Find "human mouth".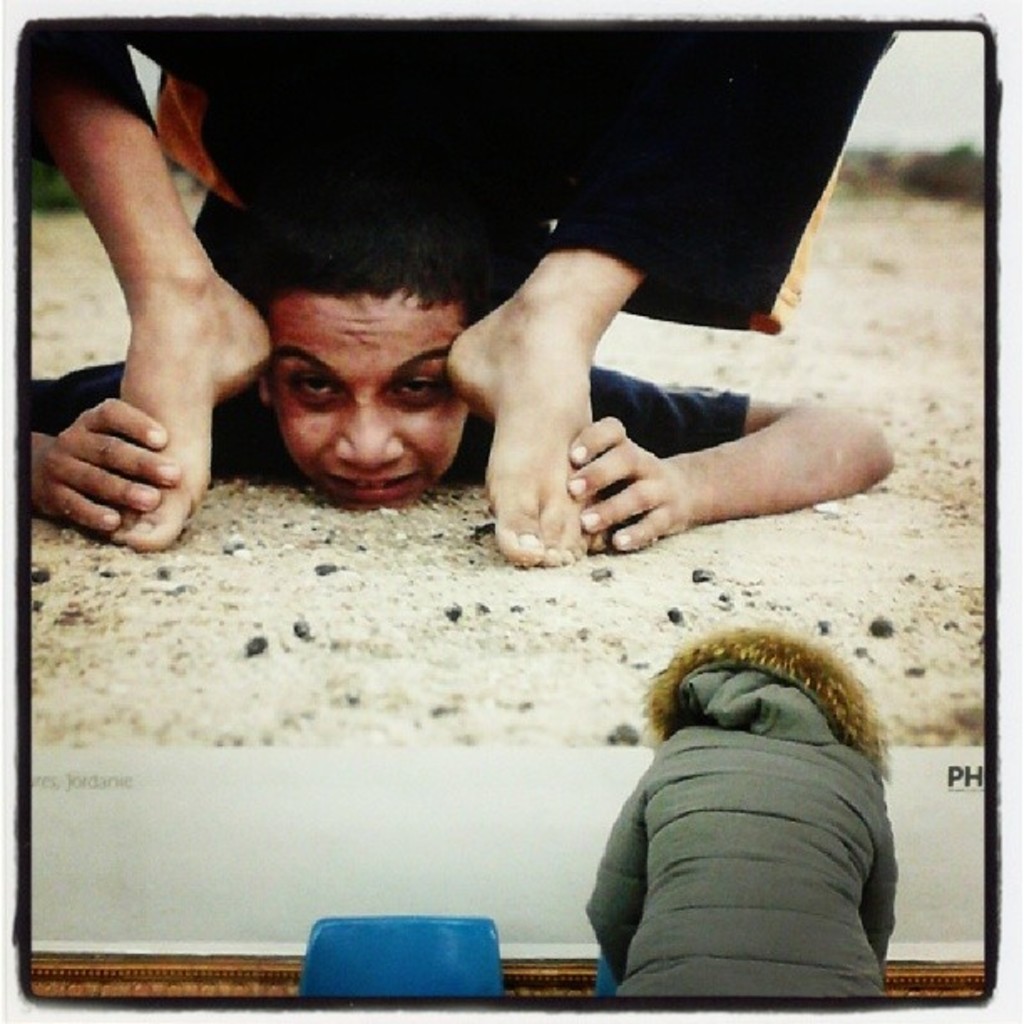
326,474,417,502.
